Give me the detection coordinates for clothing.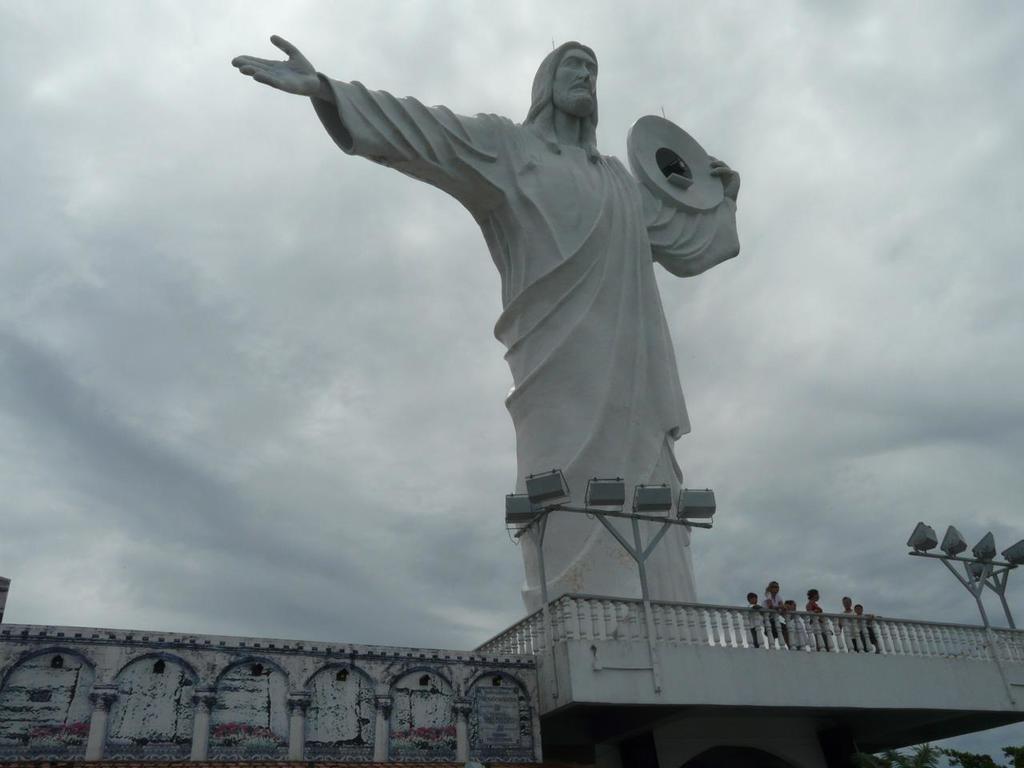
<bbox>251, 38, 753, 571</bbox>.
